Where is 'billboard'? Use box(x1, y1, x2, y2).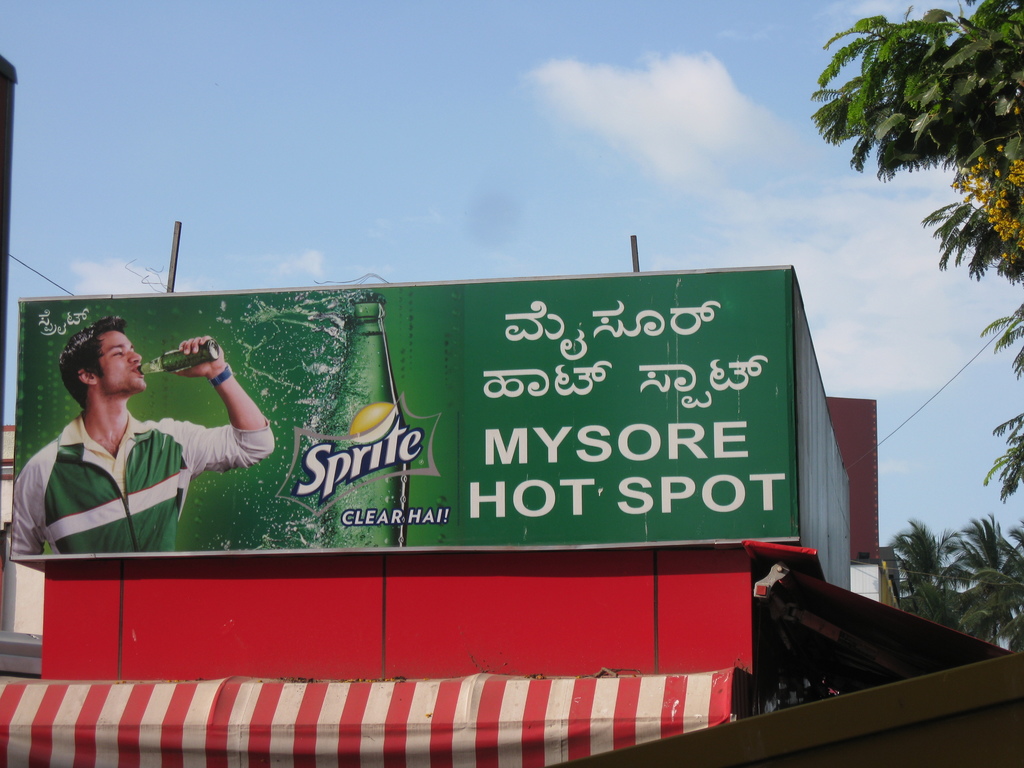
box(4, 269, 804, 559).
